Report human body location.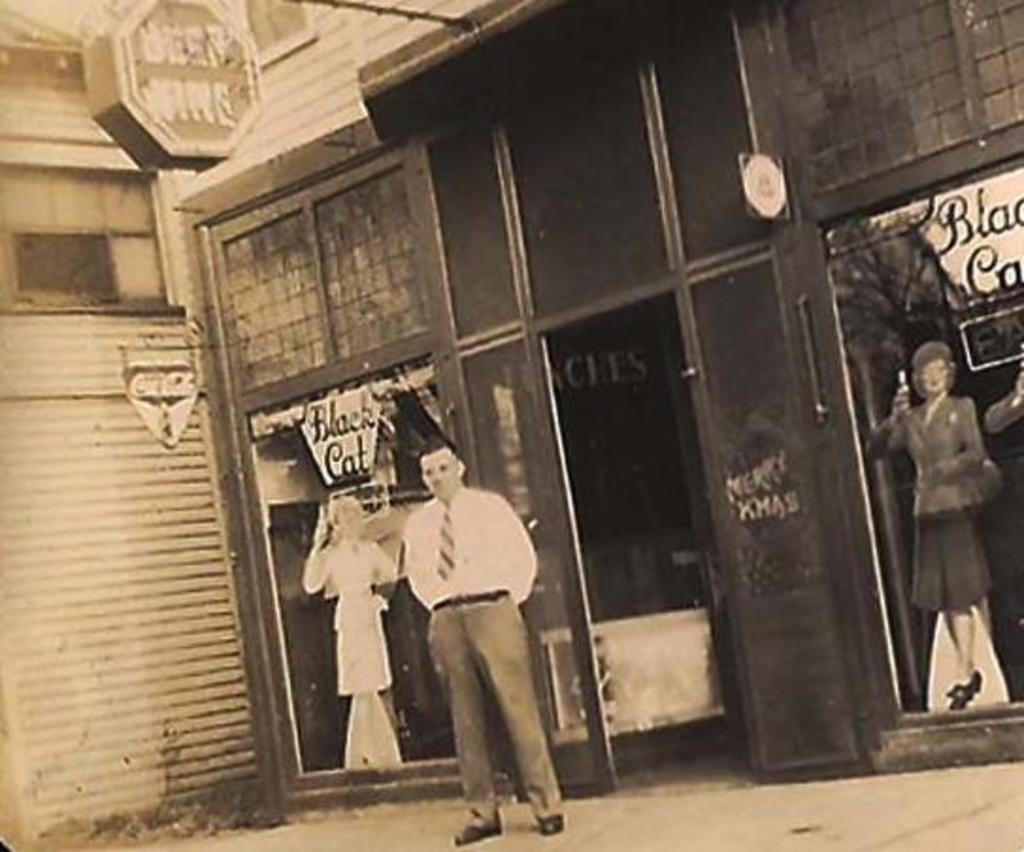
Report: (379, 435, 553, 820).
